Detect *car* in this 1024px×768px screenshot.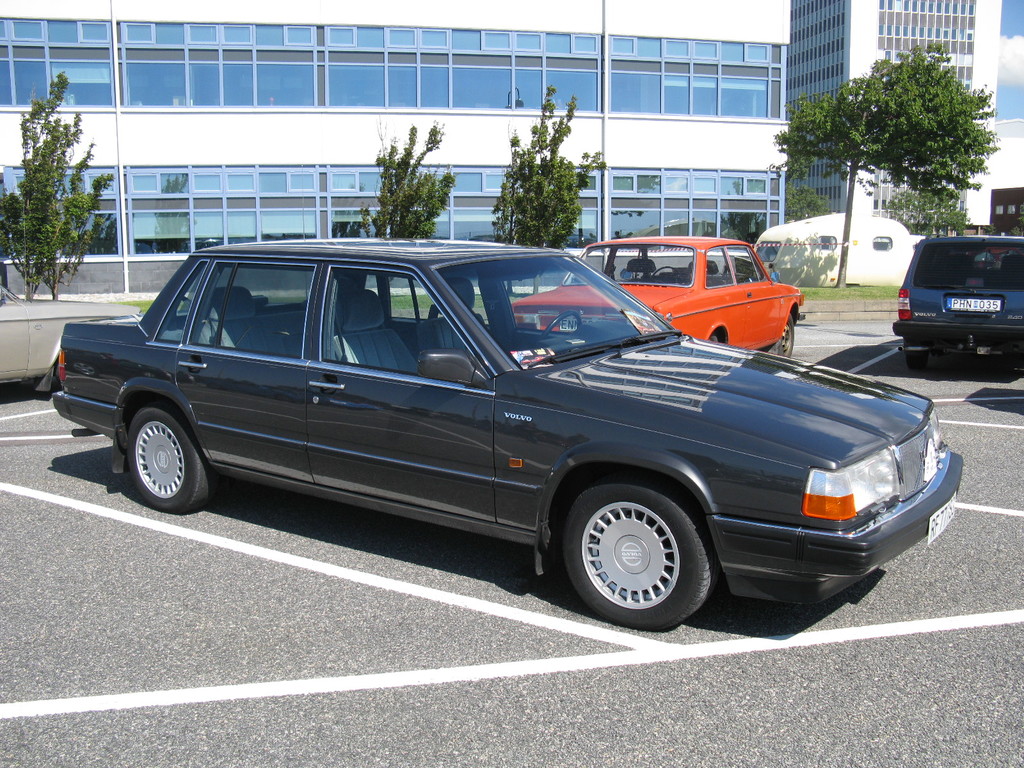
Detection: select_region(51, 189, 963, 632).
